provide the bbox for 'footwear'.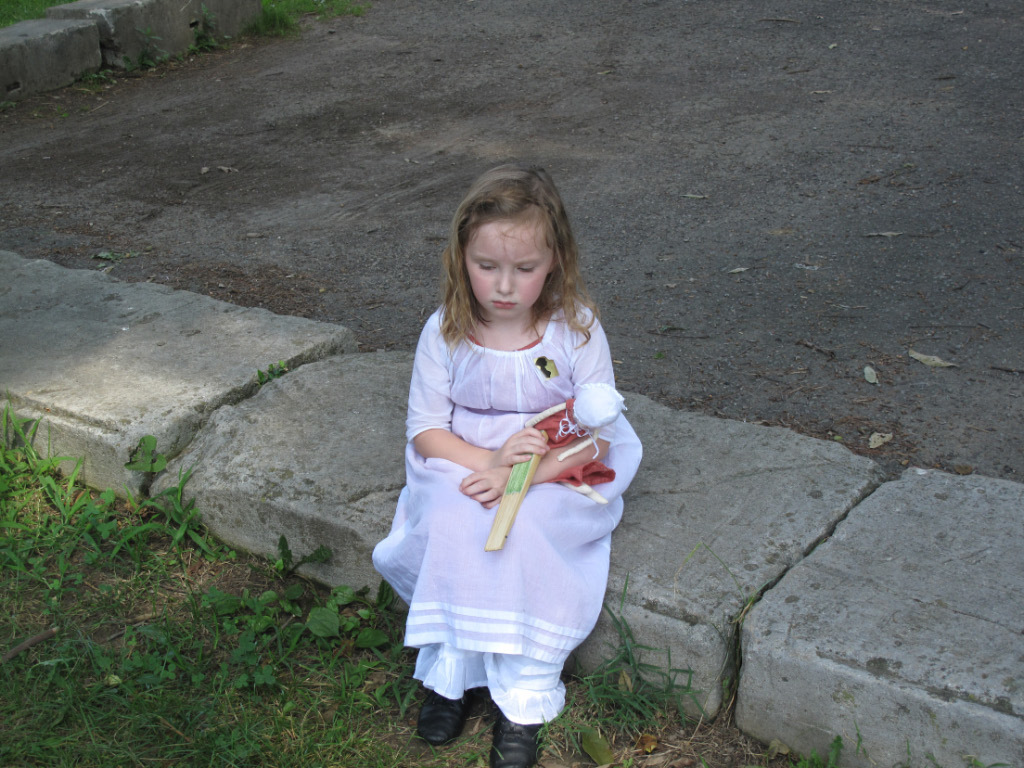
490, 690, 542, 767.
